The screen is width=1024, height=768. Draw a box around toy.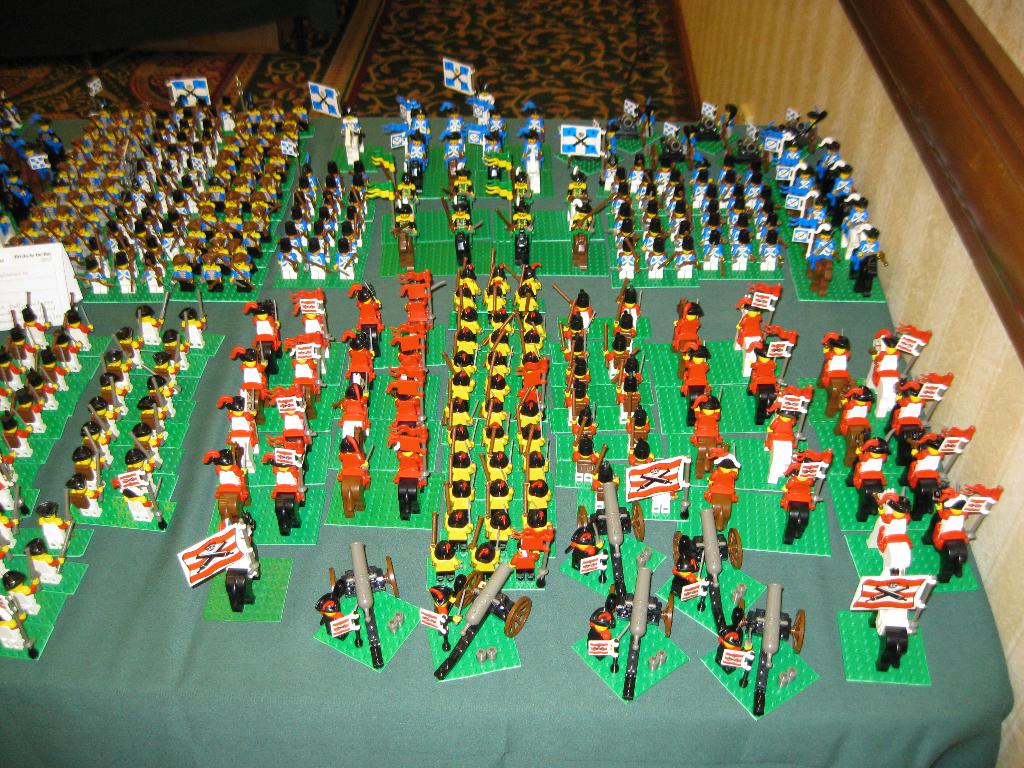
[666, 172, 683, 198].
